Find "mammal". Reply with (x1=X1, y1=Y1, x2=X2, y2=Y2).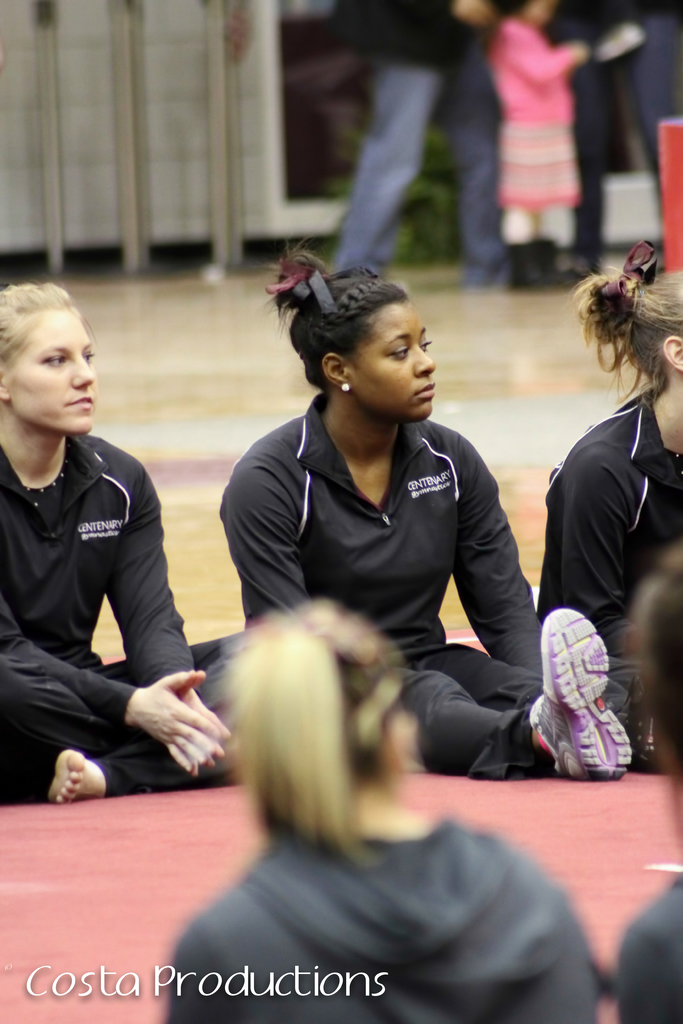
(x1=320, y1=0, x2=527, y2=290).
